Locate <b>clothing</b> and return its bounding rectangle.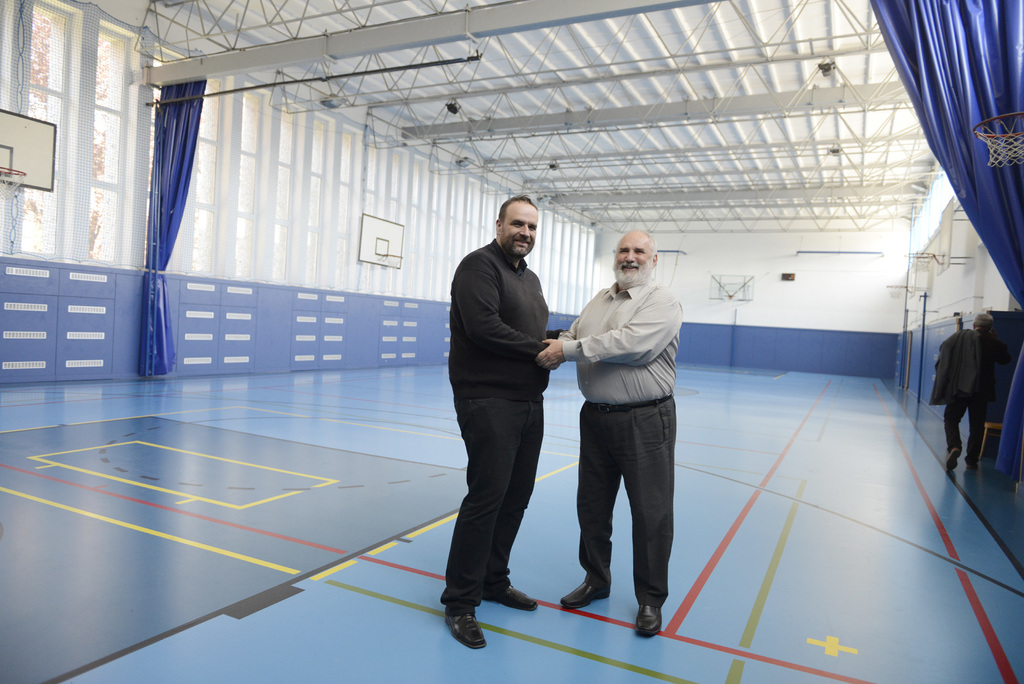
[x1=944, y1=391, x2=990, y2=463].
